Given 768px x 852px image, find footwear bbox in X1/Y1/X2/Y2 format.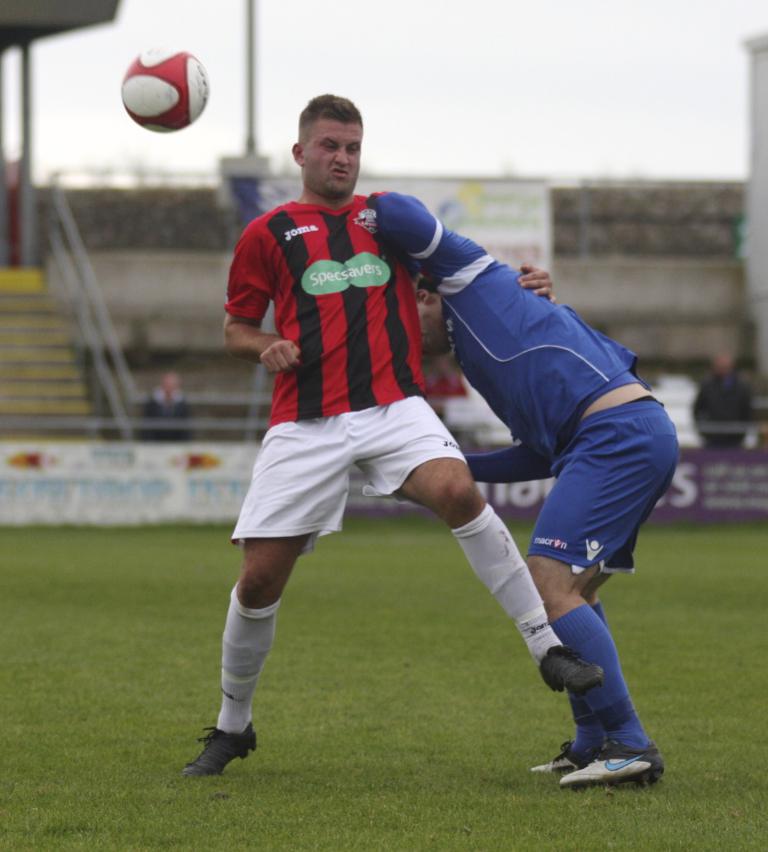
187/720/261/789.
